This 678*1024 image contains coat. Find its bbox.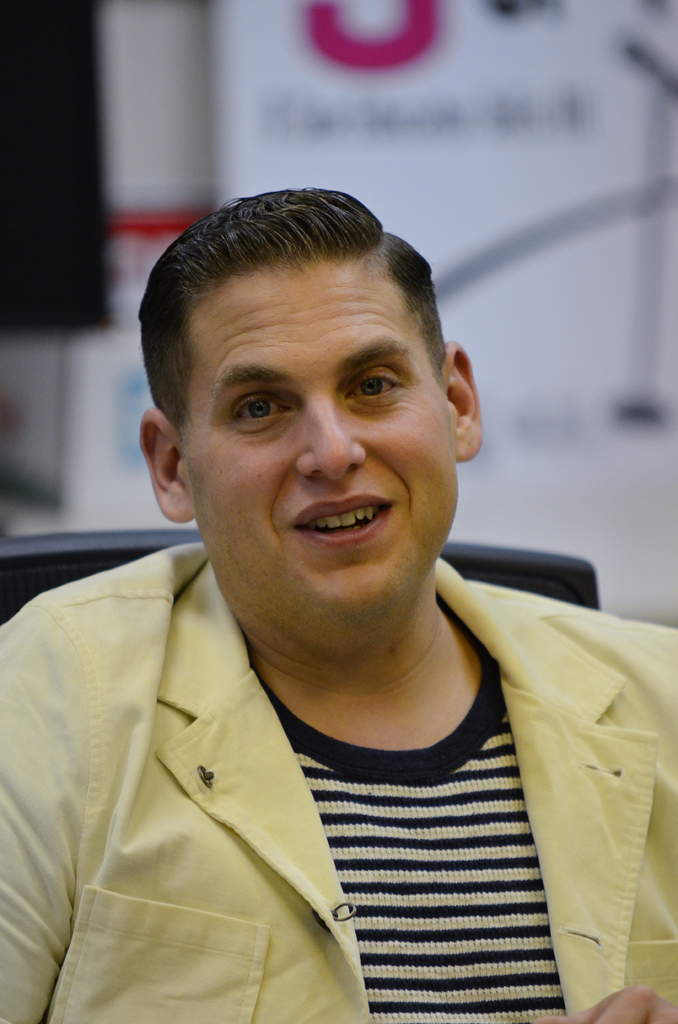
24:550:583:1023.
